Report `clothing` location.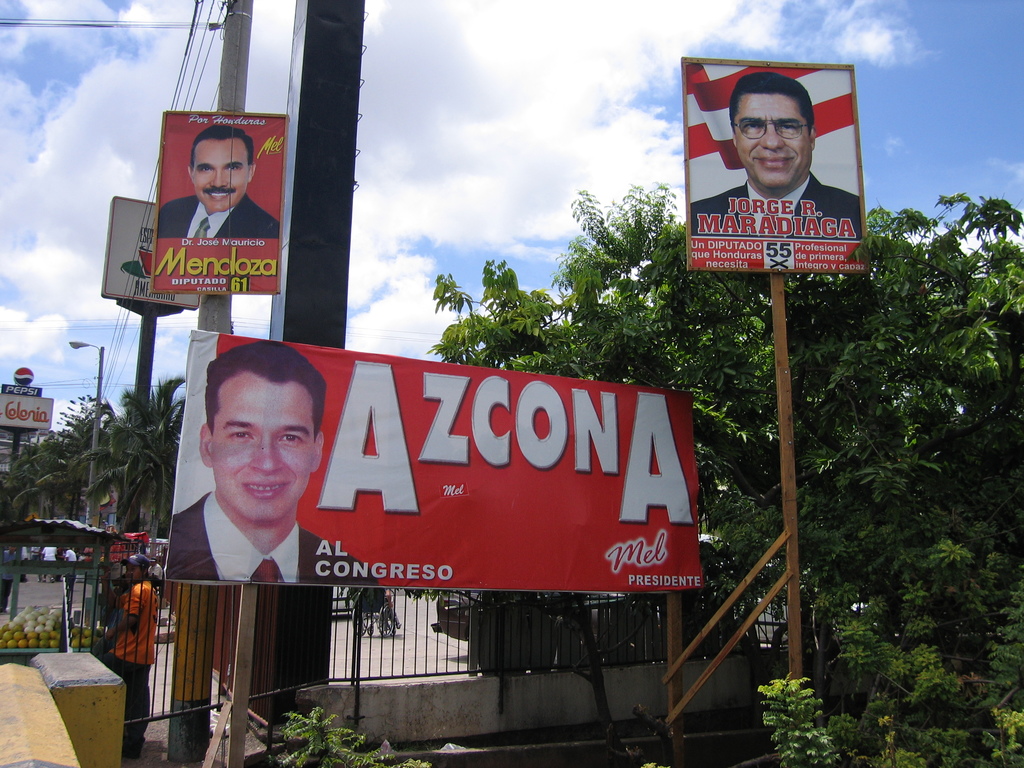
Report: <region>688, 178, 863, 236</region>.
